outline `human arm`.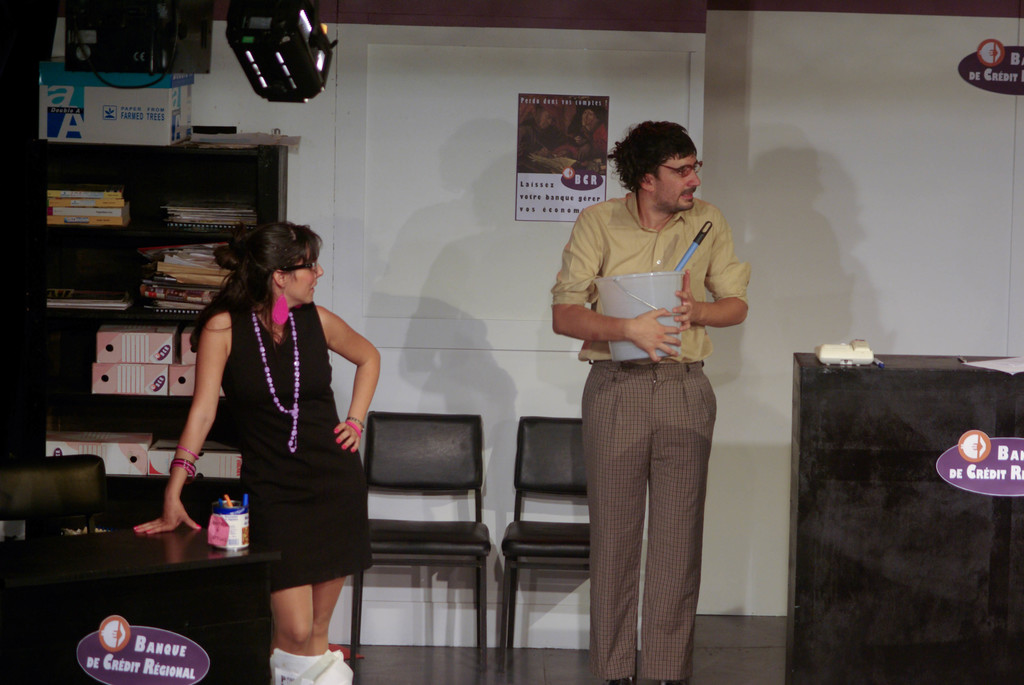
Outline: [left=127, top=311, right=228, bottom=539].
